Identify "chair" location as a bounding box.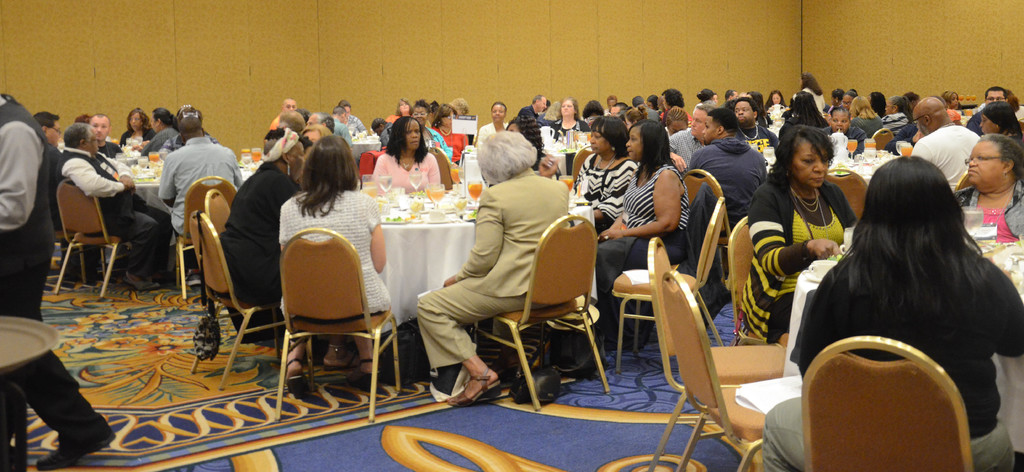
left=799, top=335, right=975, bottom=471.
